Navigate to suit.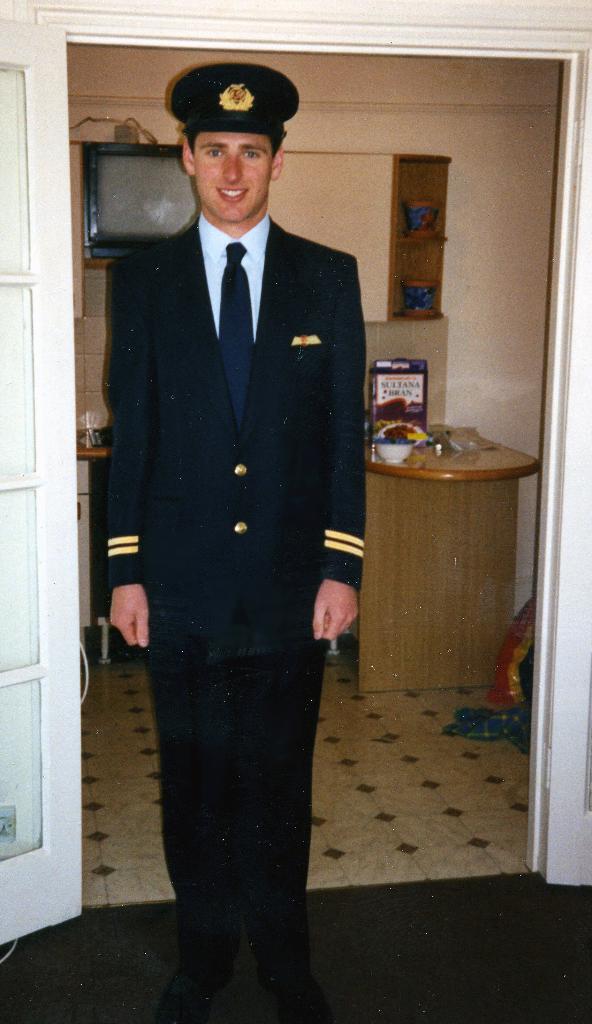
Navigation target: 95, 45, 356, 1023.
